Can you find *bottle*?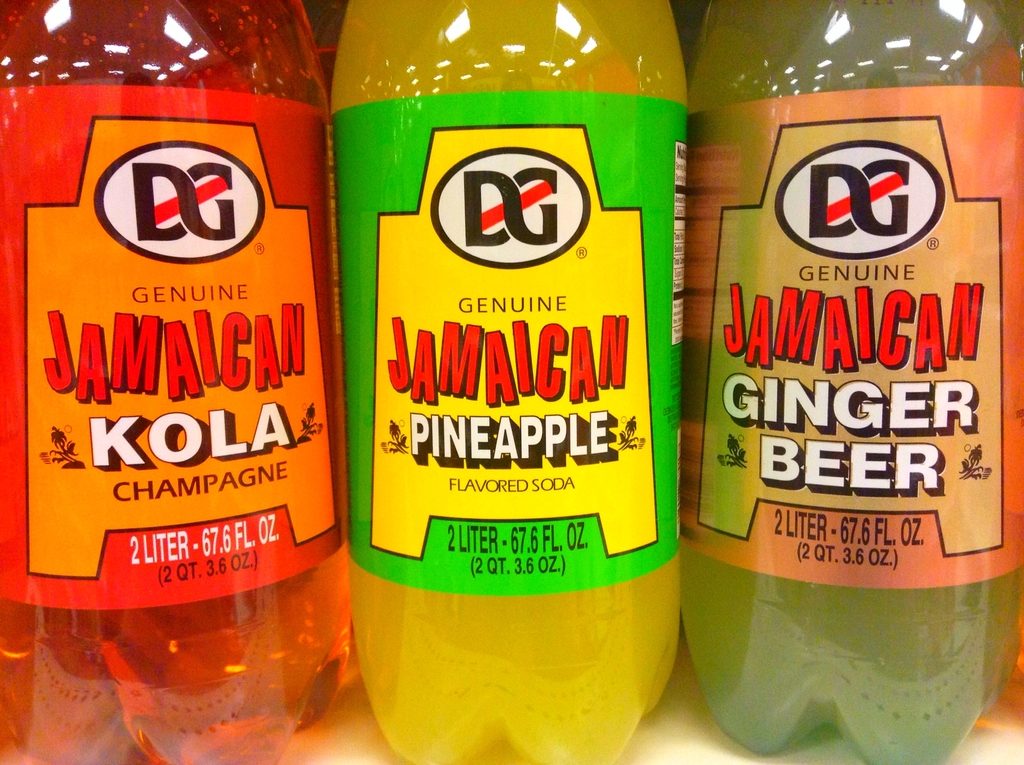
Yes, bounding box: locate(333, 0, 685, 764).
